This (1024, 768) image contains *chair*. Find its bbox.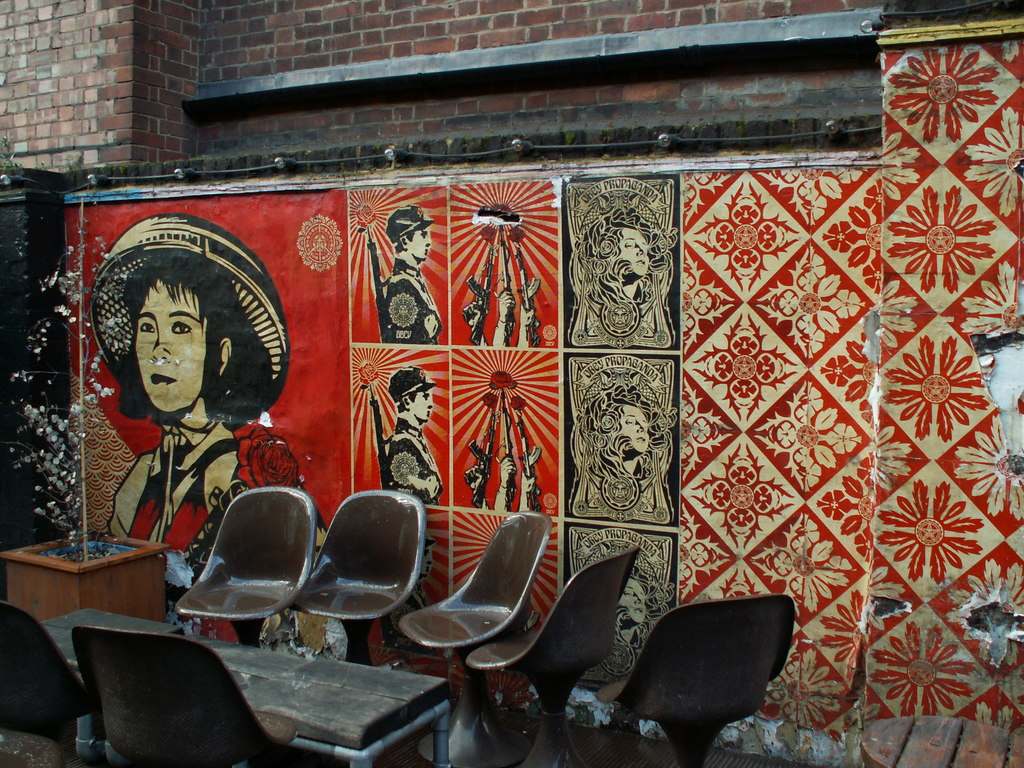
BBox(593, 593, 796, 767).
